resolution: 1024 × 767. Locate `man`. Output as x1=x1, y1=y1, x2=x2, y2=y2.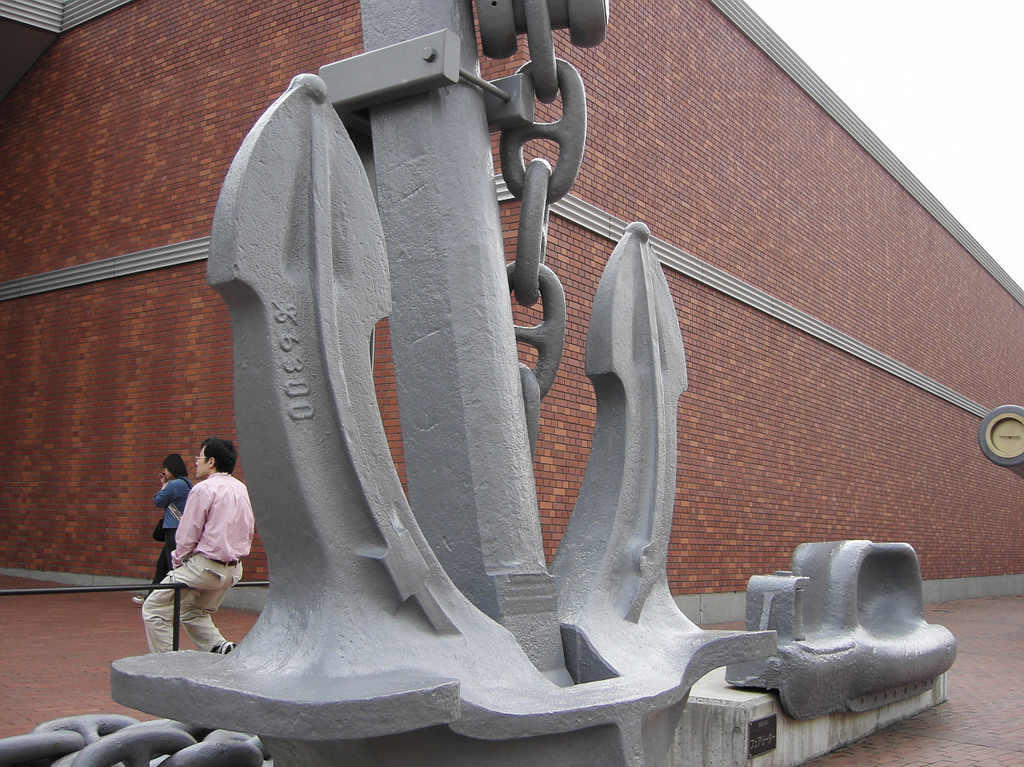
x1=148, y1=439, x2=255, y2=664.
